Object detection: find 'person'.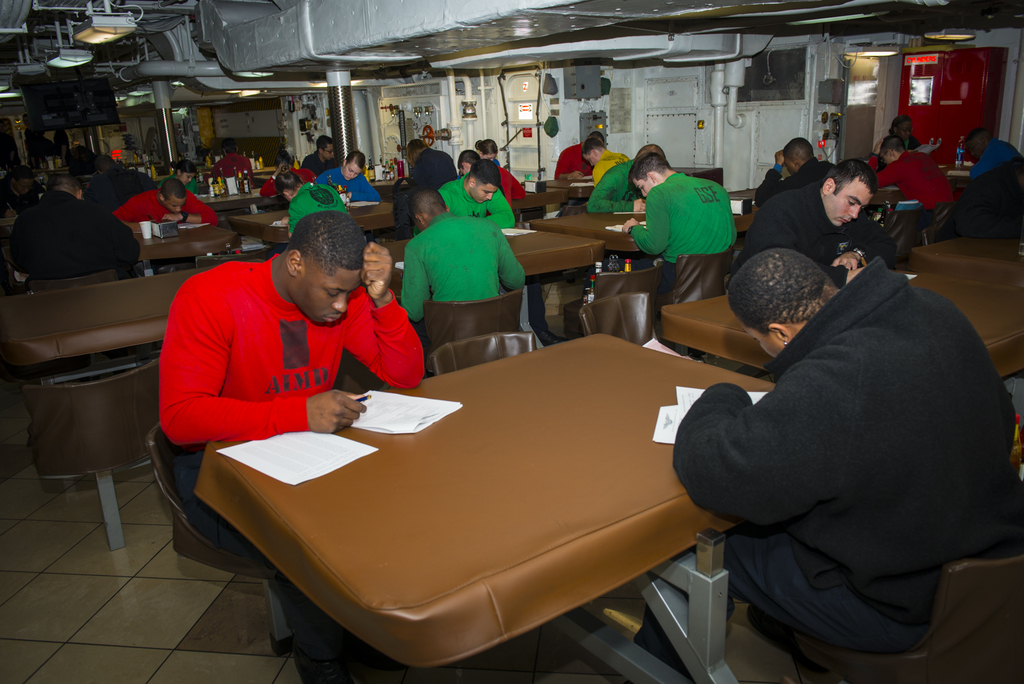
[306, 132, 337, 178].
